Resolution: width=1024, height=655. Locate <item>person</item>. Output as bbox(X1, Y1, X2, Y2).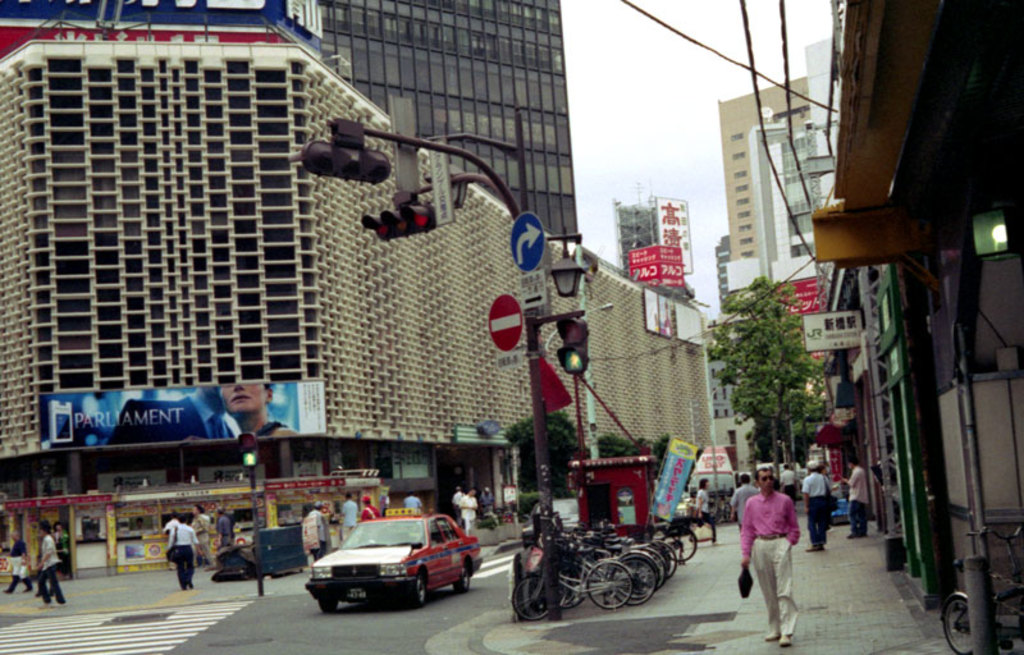
bbox(38, 523, 73, 606).
